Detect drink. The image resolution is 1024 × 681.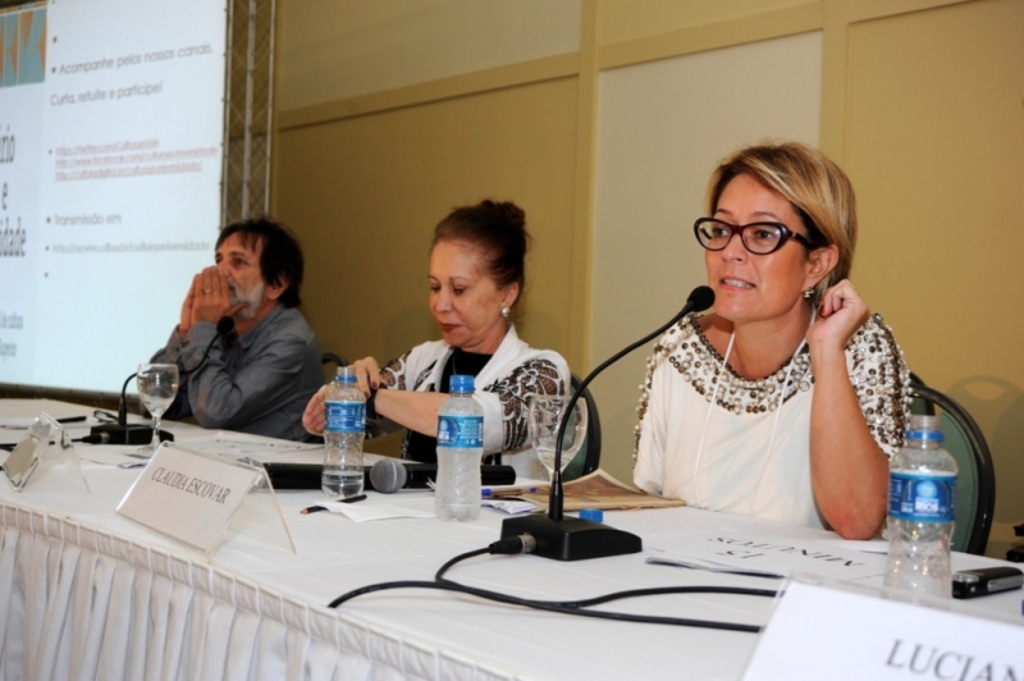
(left=316, top=471, right=362, bottom=503).
